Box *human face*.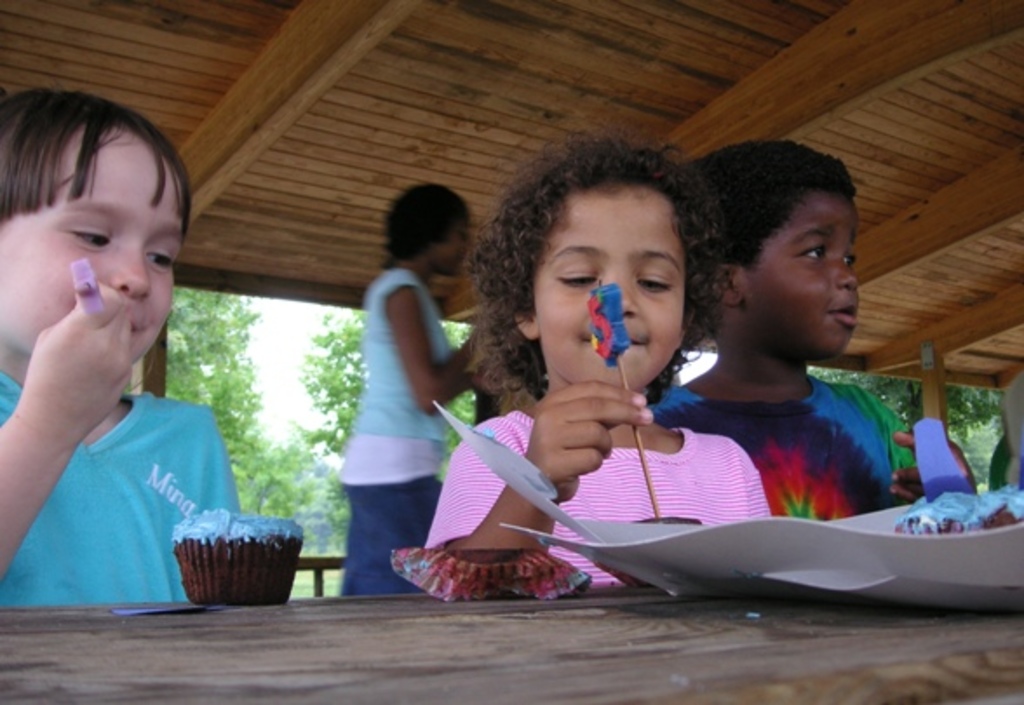
x1=526 y1=181 x2=690 y2=402.
